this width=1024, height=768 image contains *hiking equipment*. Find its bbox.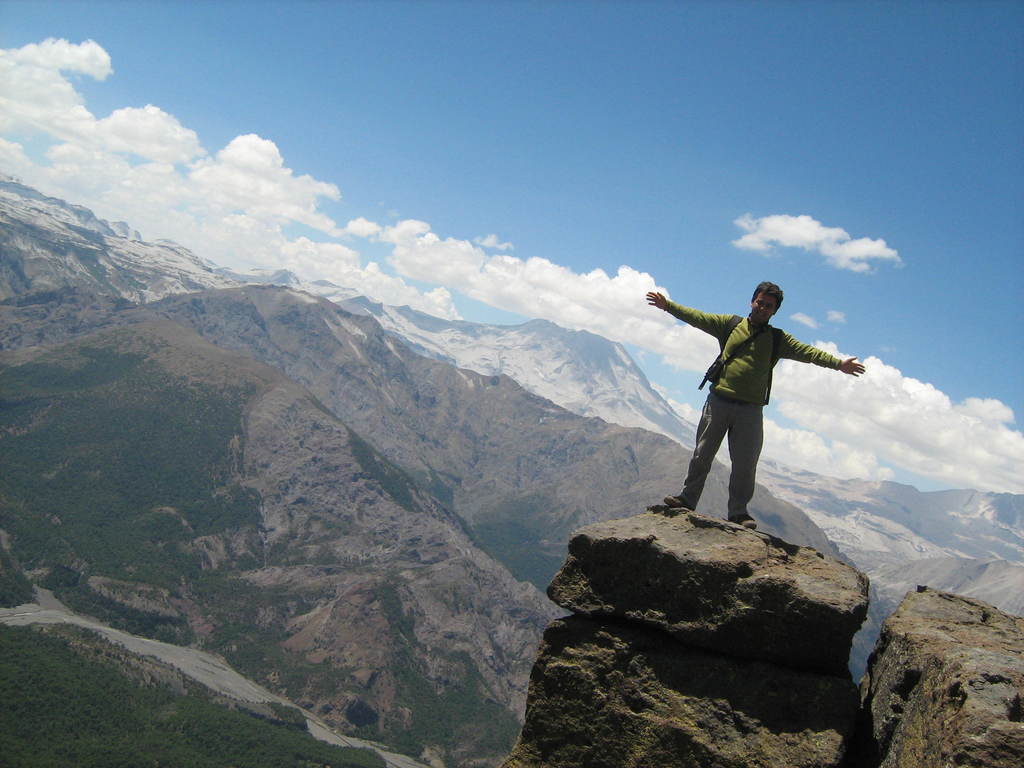
l=665, t=493, r=694, b=511.
